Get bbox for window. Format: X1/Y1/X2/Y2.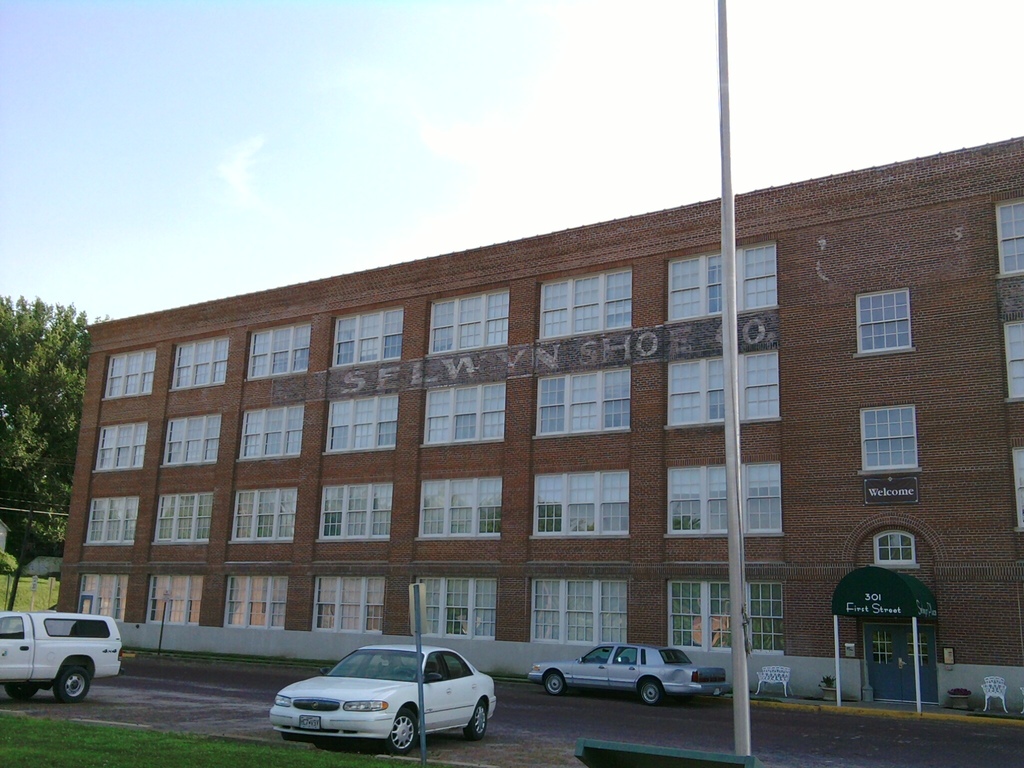
664/239/771/322.
